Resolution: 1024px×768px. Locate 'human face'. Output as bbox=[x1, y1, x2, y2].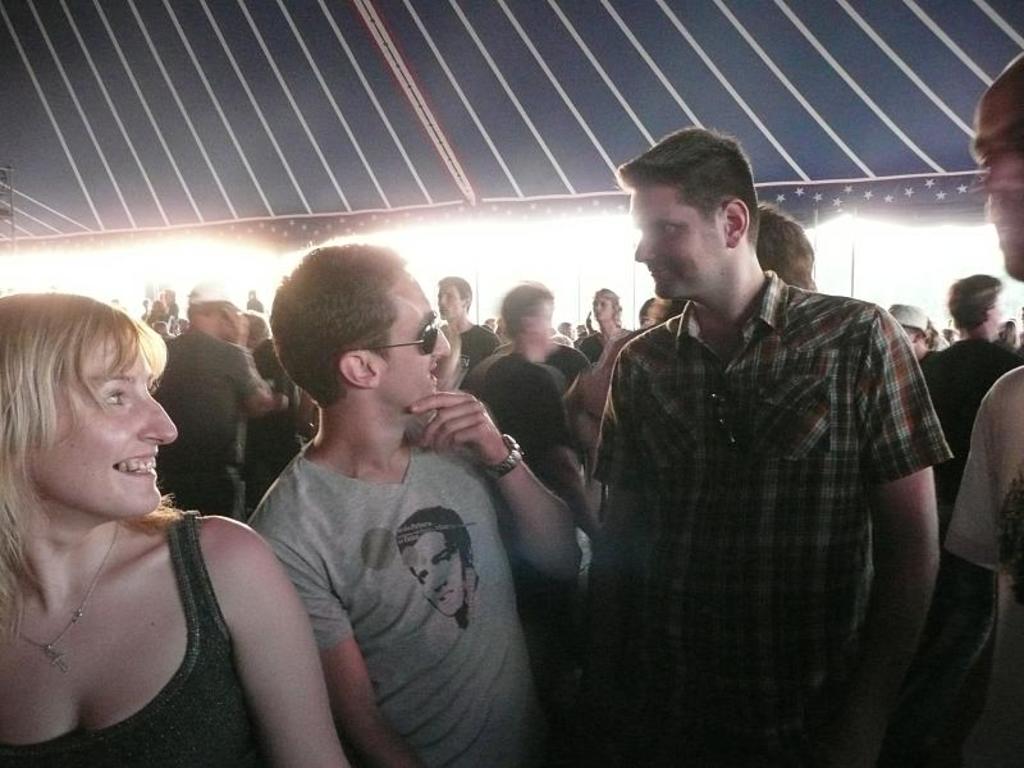
bbox=[367, 266, 451, 417].
